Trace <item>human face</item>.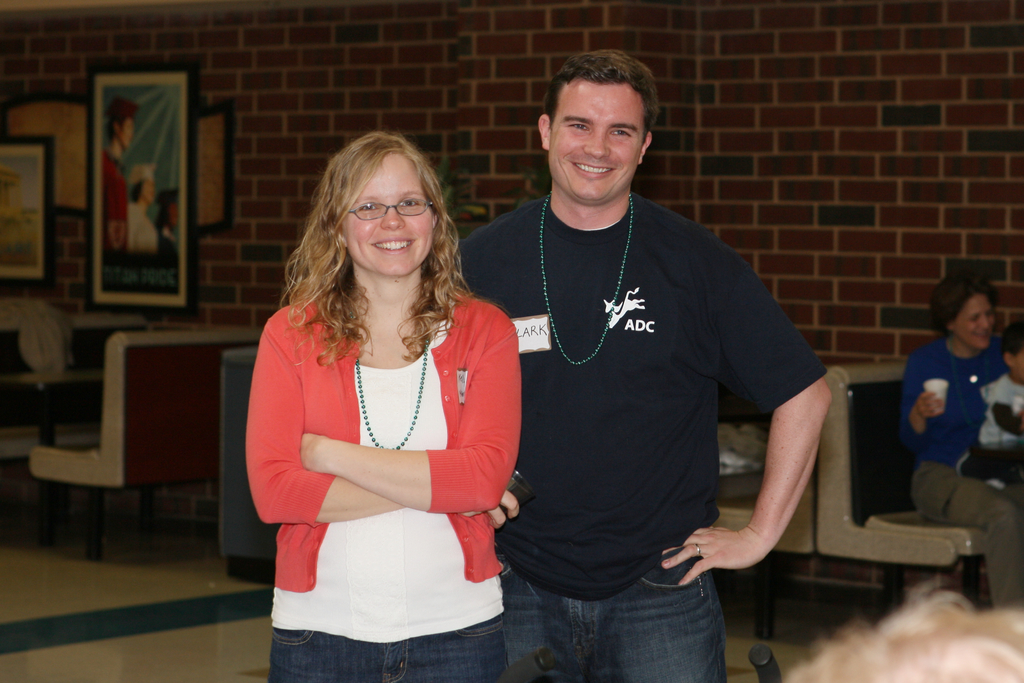
Traced to 545:70:643:205.
